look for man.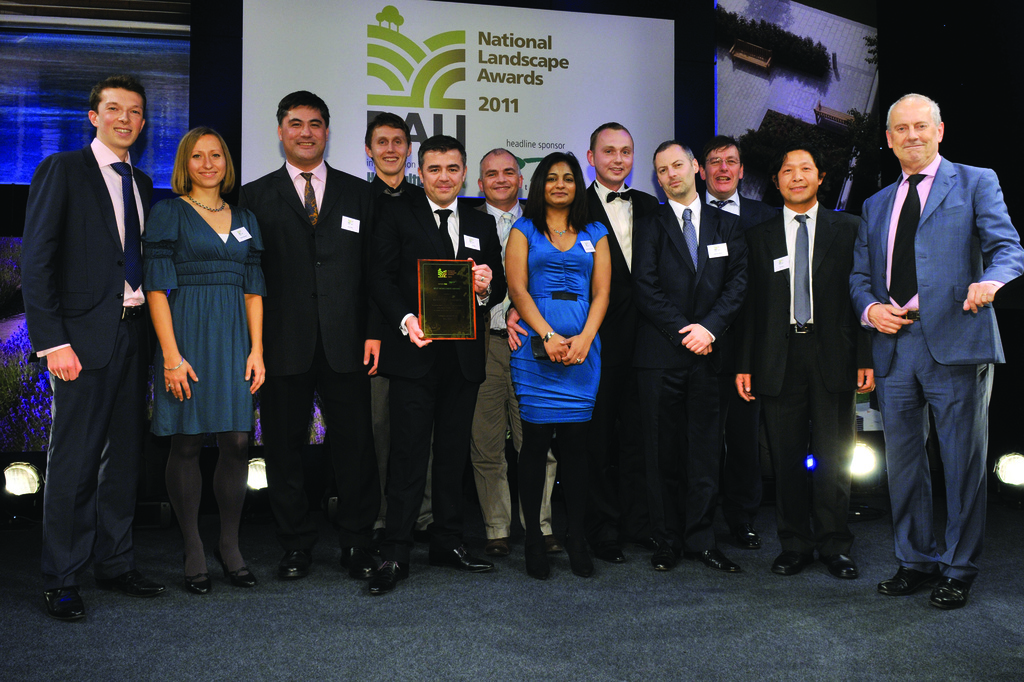
Found: rect(739, 150, 856, 580).
